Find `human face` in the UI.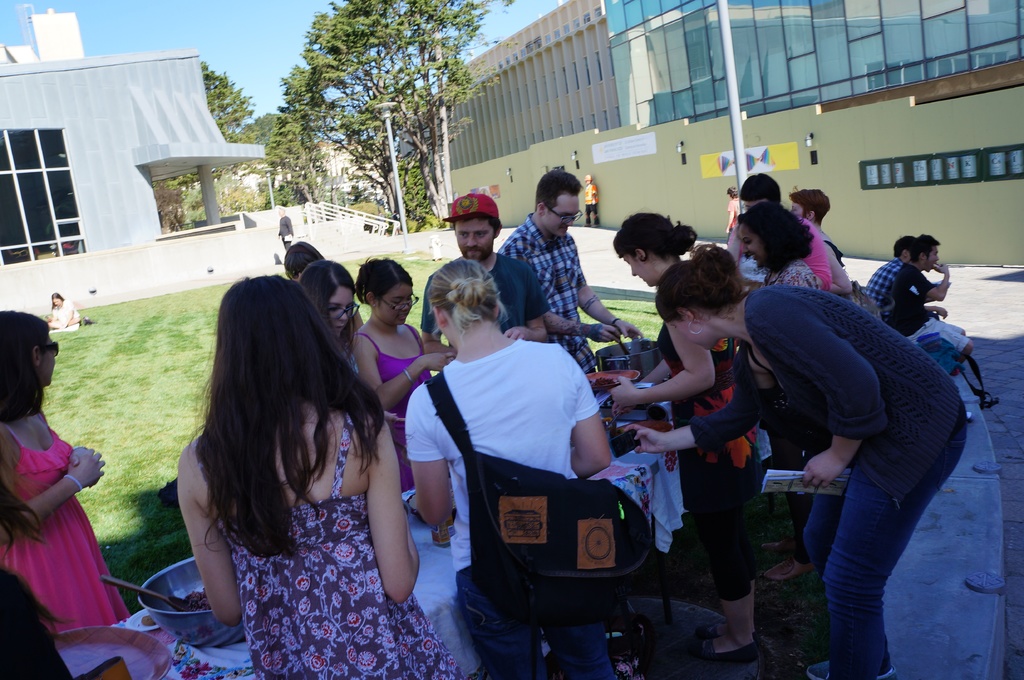
UI element at <bbox>544, 194, 579, 246</bbox>.
